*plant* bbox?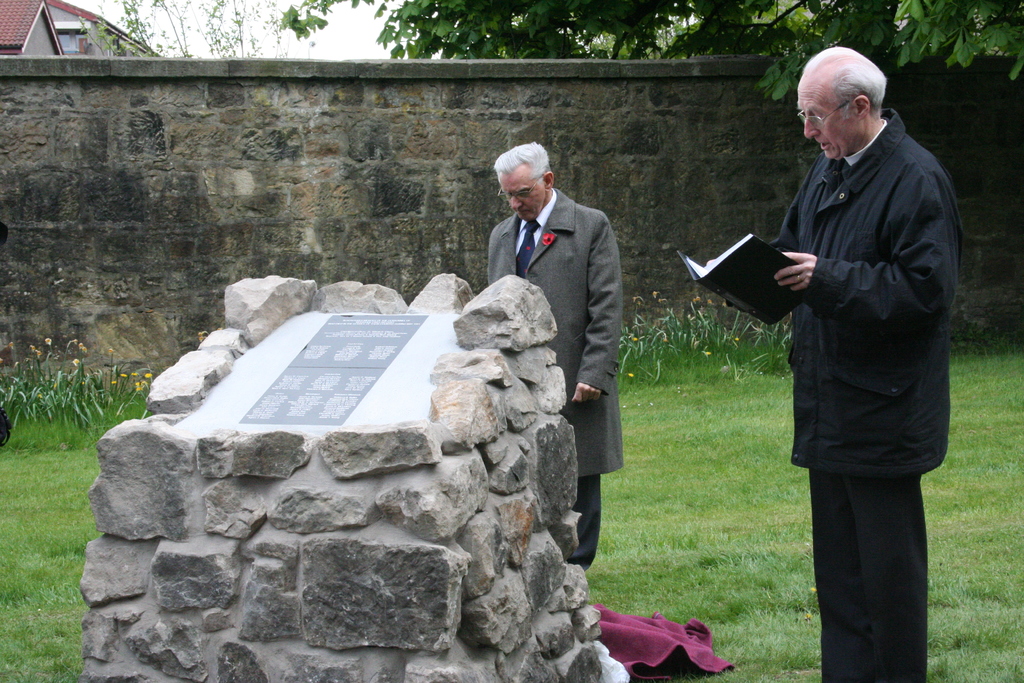
605, 278, 826, 403
